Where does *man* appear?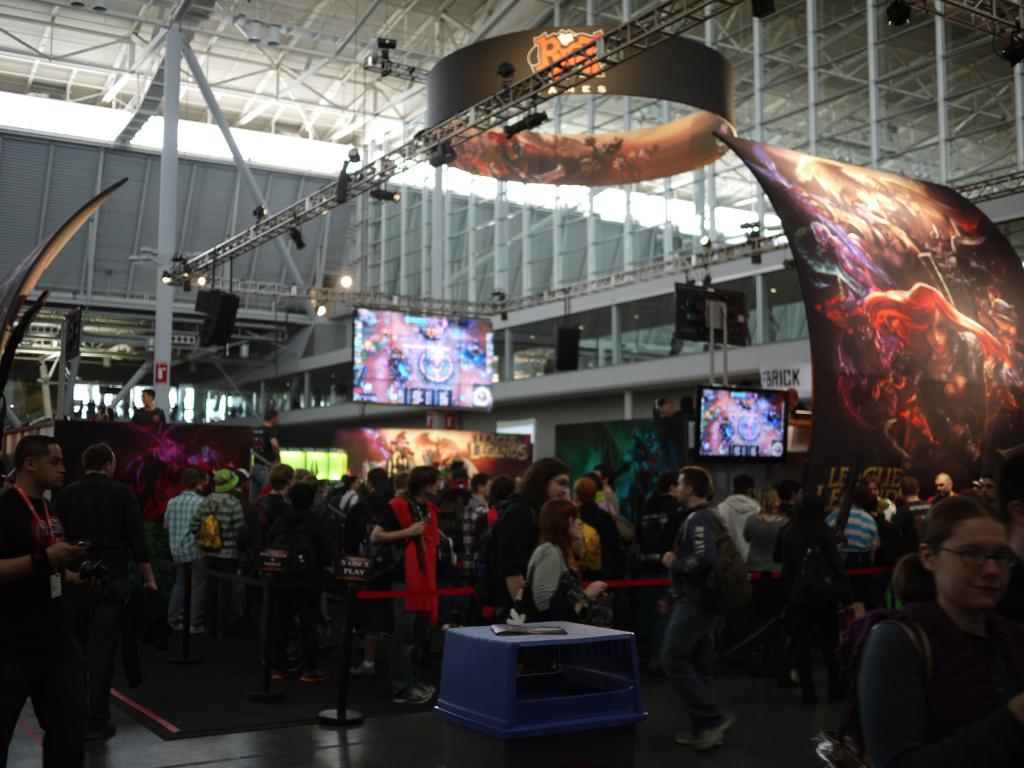
Appears at 564,472,627,577.
